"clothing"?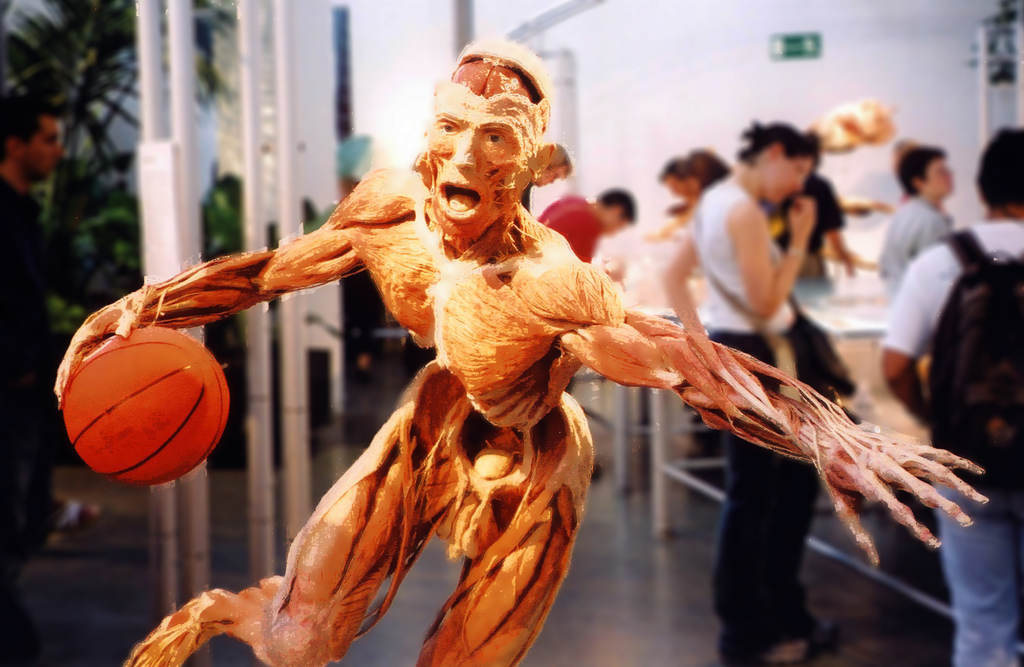
x1=678, y1=176, x2=828, y2=634
